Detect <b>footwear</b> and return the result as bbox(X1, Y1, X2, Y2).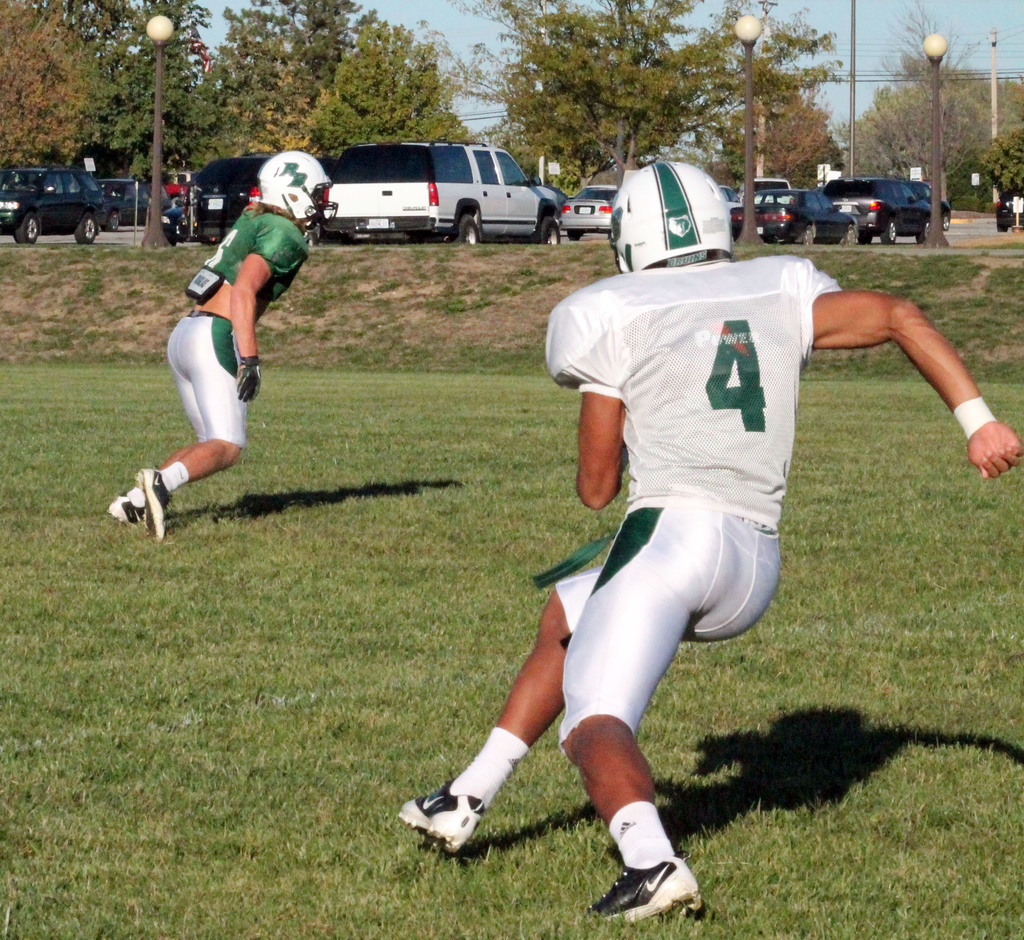
bbox(586, 856, 706, 927).
